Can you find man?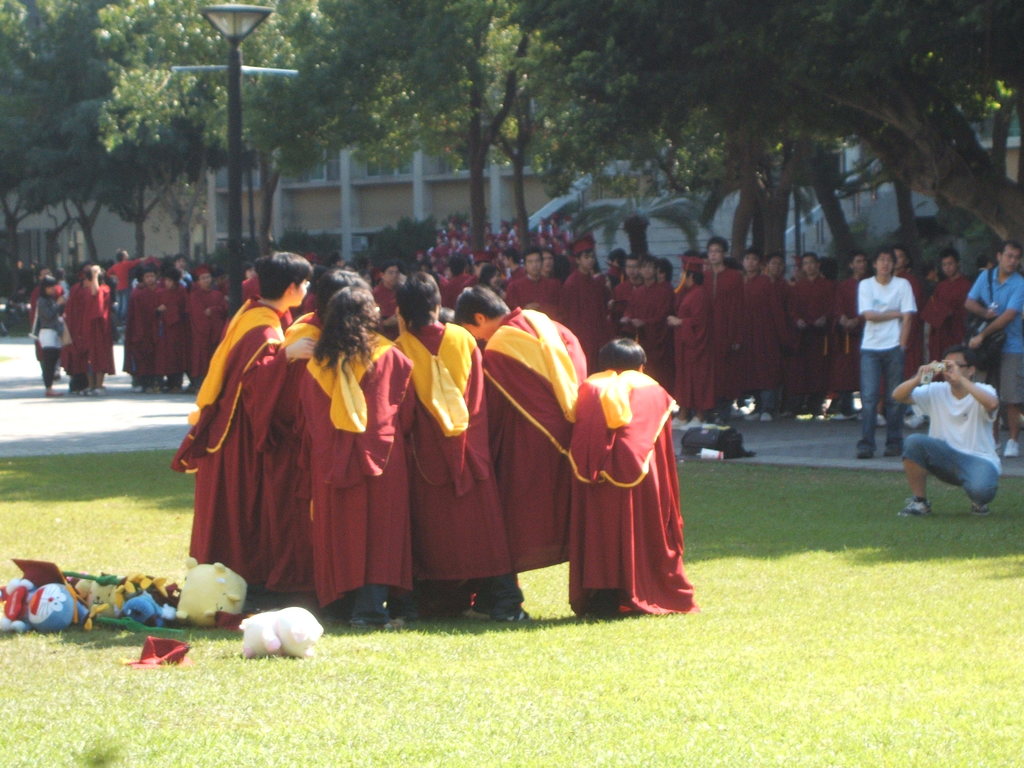
Yes, bounding box: rect(819, 250, 861, 416).
